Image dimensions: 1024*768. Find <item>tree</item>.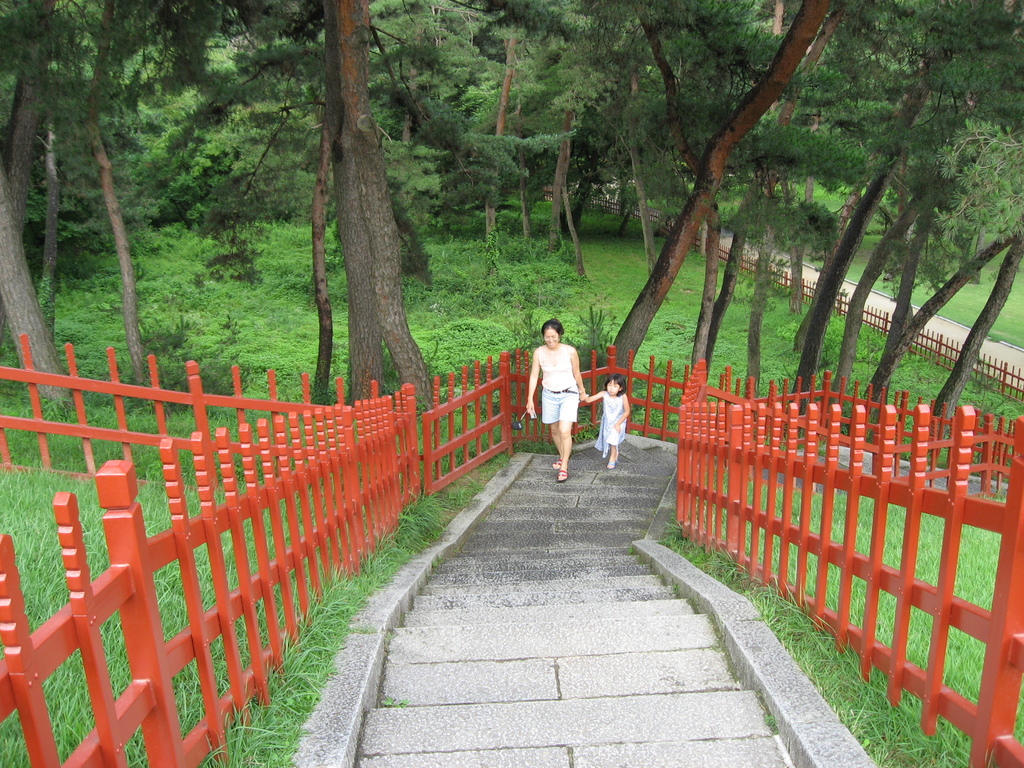
{"x1": 394, "y1": 0, "x2": 591, "y2": 317}.
